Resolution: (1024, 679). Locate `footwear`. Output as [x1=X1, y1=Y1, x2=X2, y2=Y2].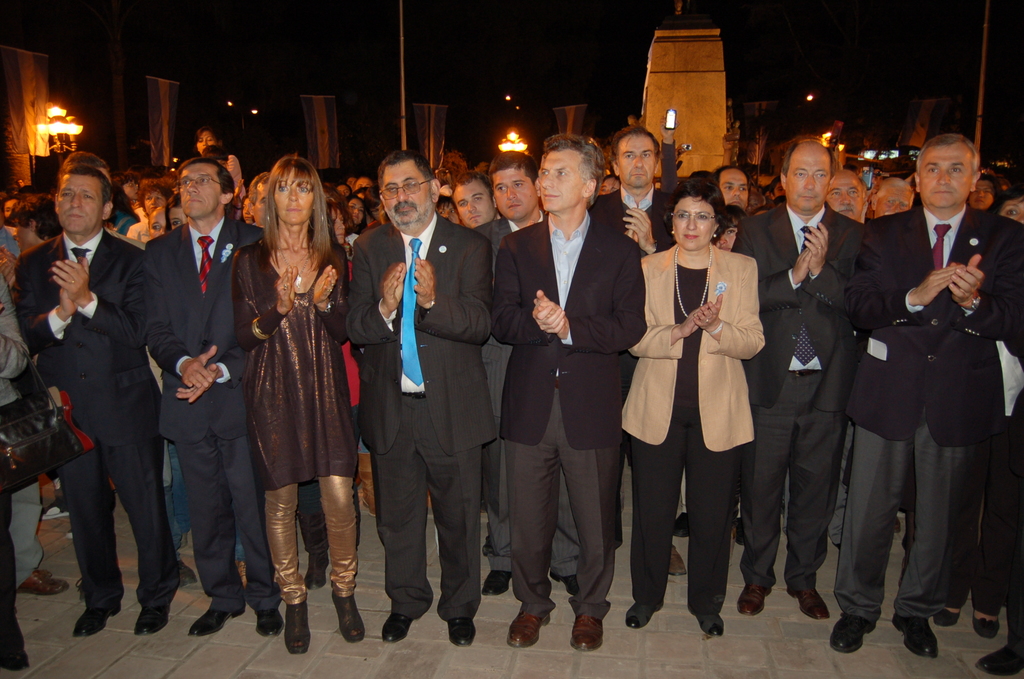
[x1=355, y1=451, x2=374, y2=516].
